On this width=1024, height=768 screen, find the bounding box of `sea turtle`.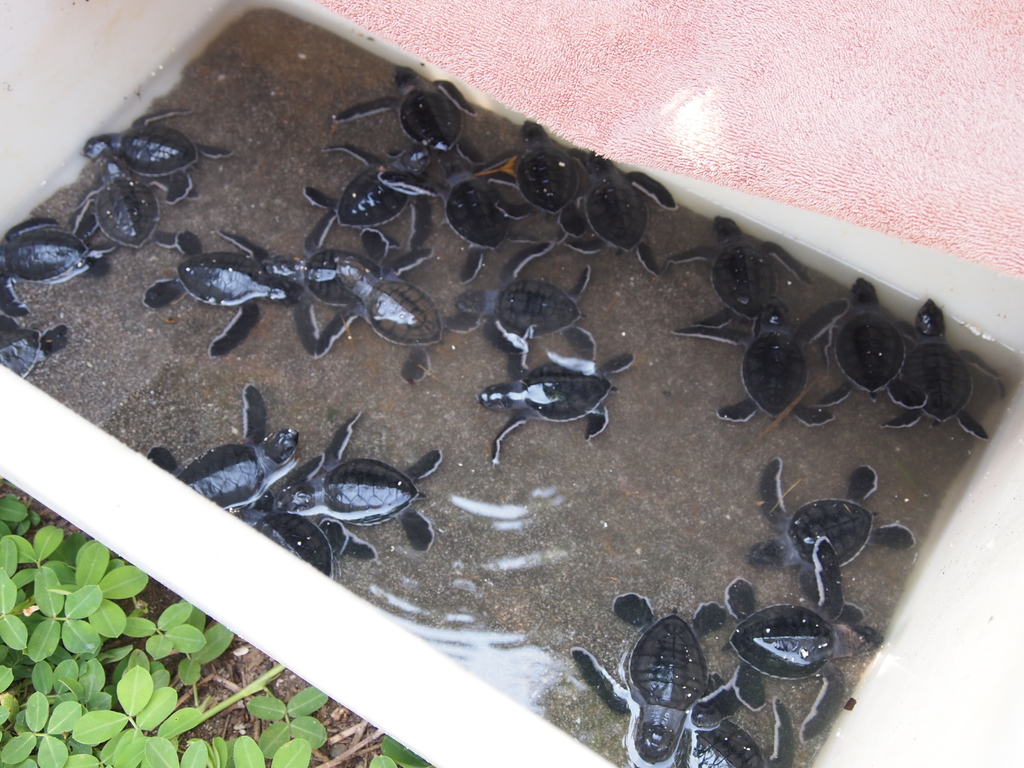
Bounding box: 571, 146, 684, 280.
